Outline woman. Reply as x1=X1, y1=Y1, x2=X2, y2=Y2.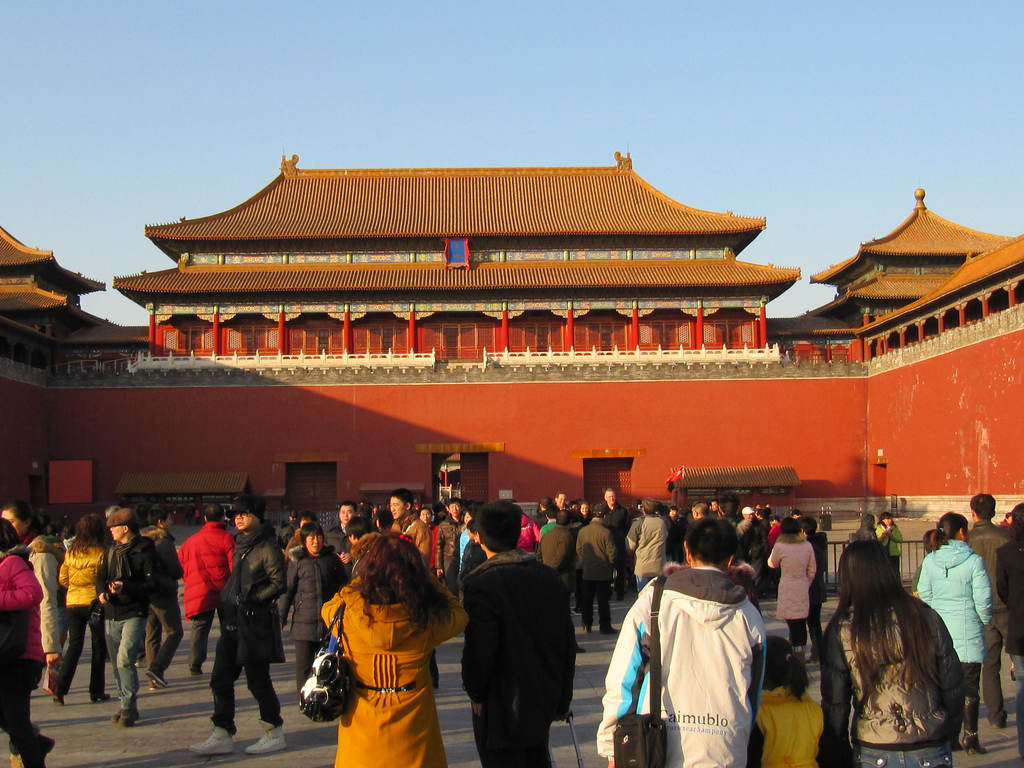
x1=763, y1=515, x2=815, y2=659.
